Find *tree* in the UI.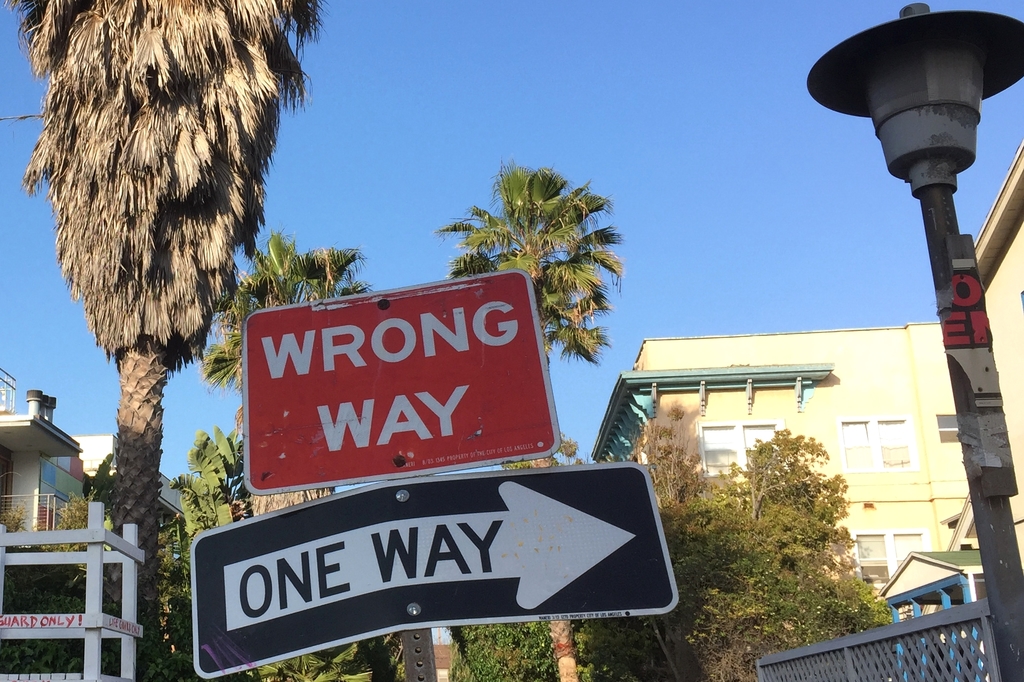
UI element at l=450, t=619, r=668, b=681.
